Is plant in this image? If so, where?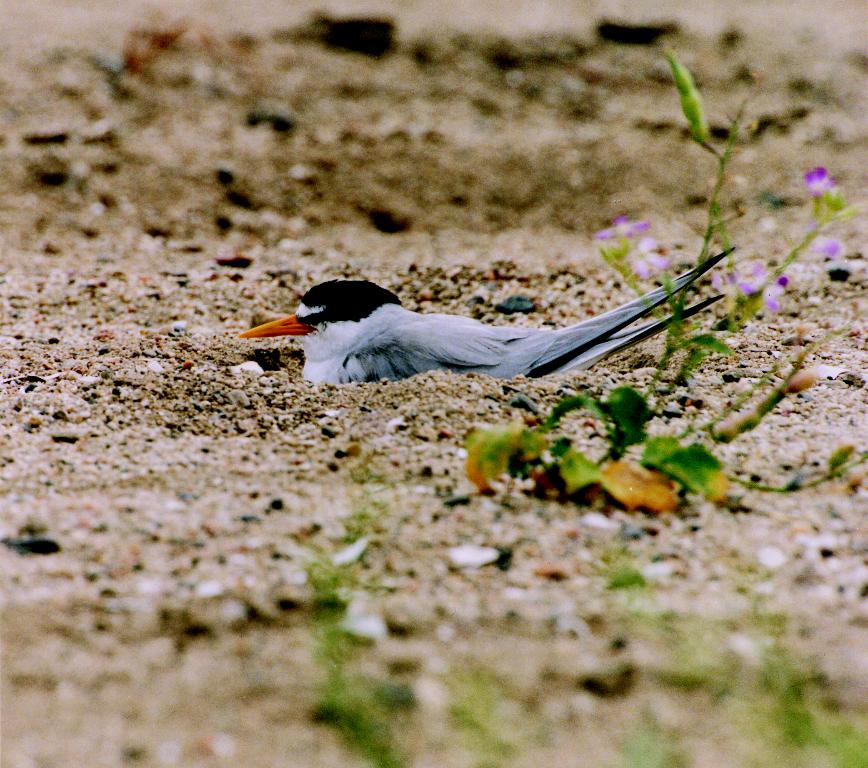
Yes, at 441 37 867 518.
